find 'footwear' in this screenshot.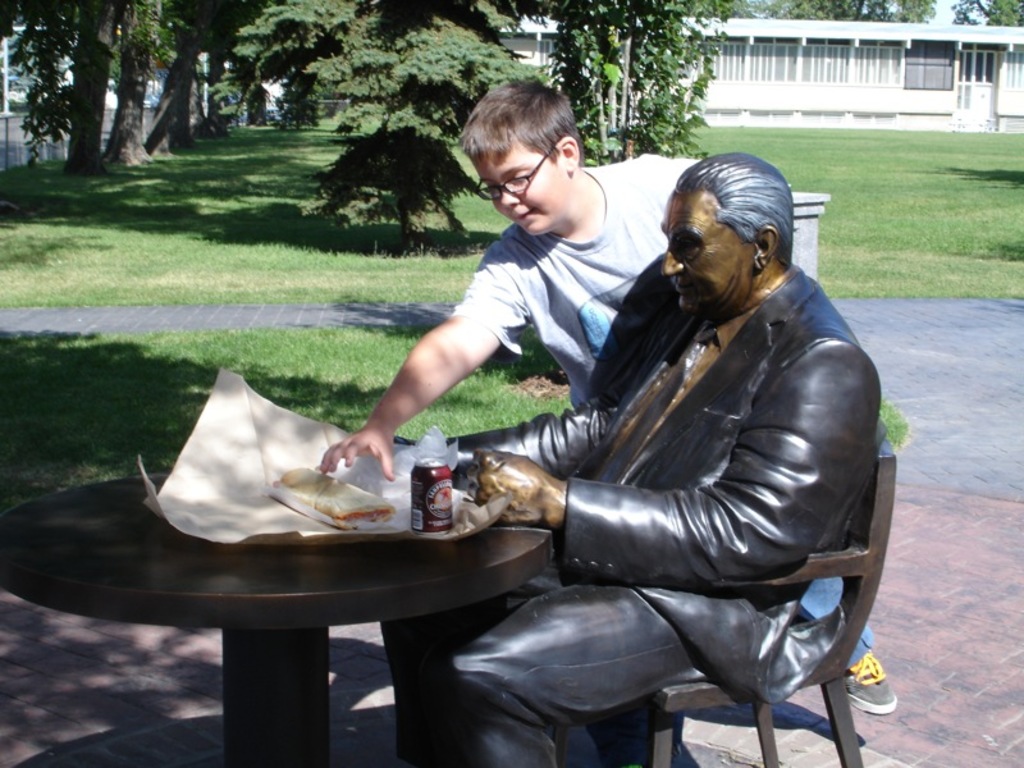
The bounding box for 'footwear' is (842,652,899,712).
